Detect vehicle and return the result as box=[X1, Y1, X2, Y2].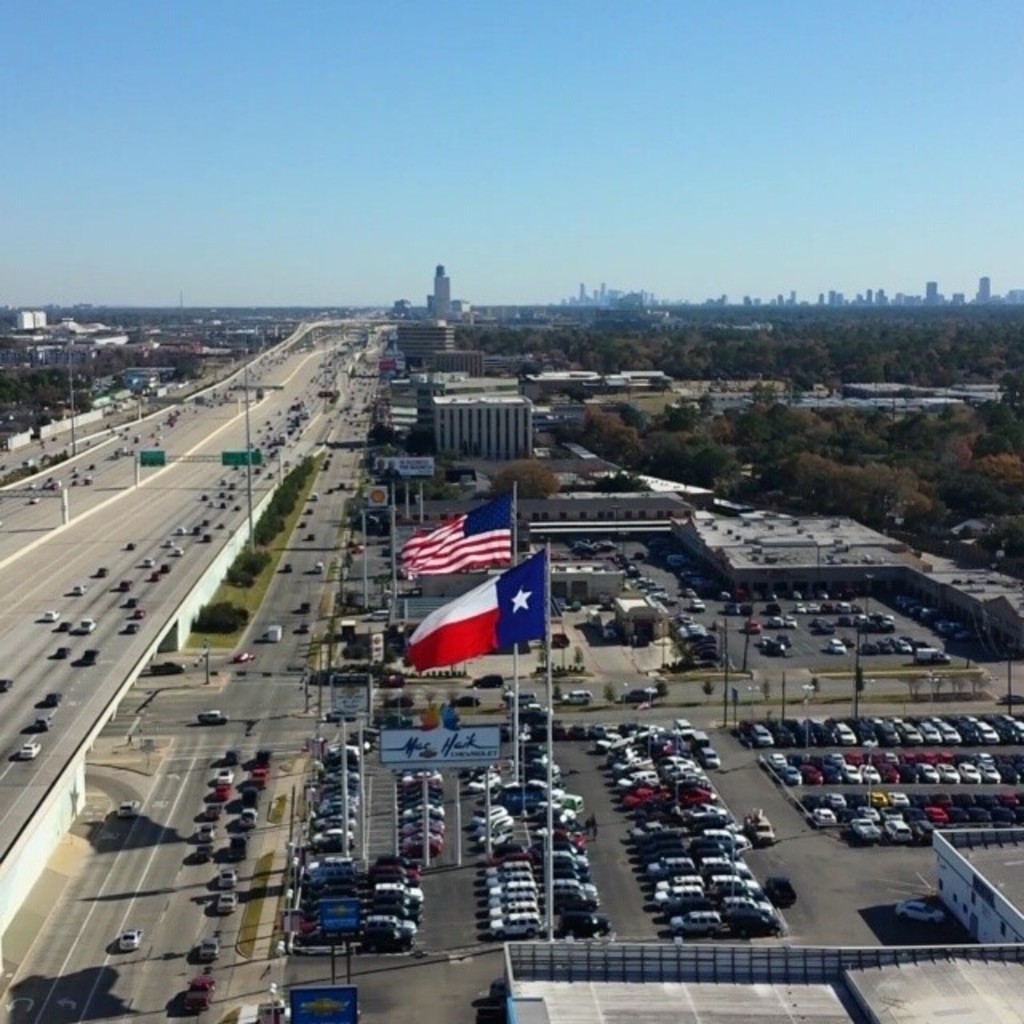
box=[88, 562, 109, 584].
